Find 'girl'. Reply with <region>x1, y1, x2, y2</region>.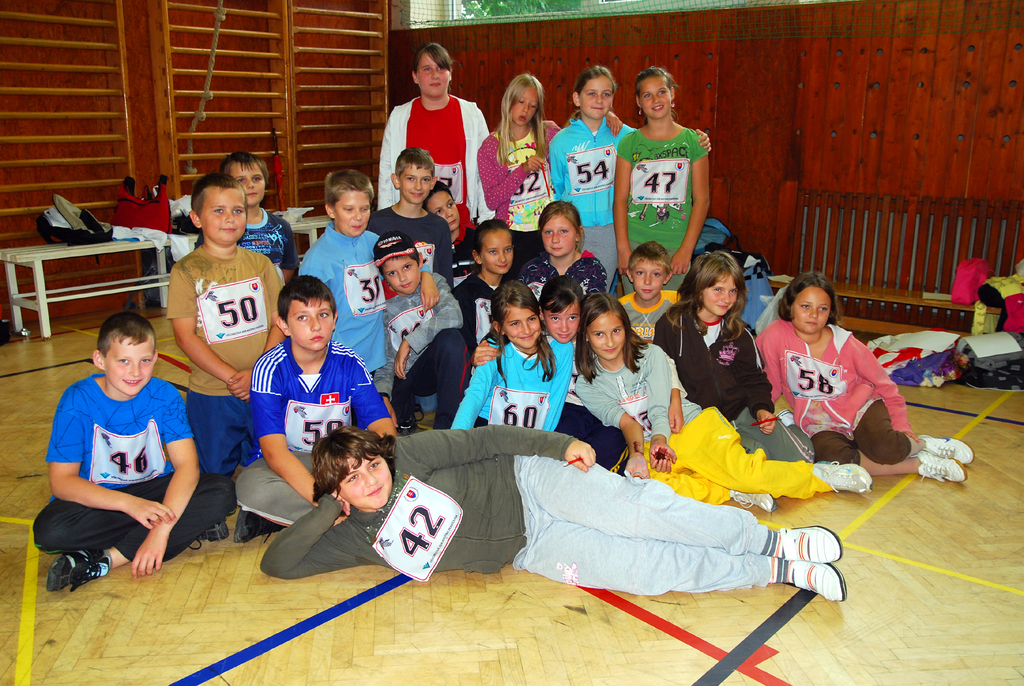
<region>475, 72, 625, 267</region>.
